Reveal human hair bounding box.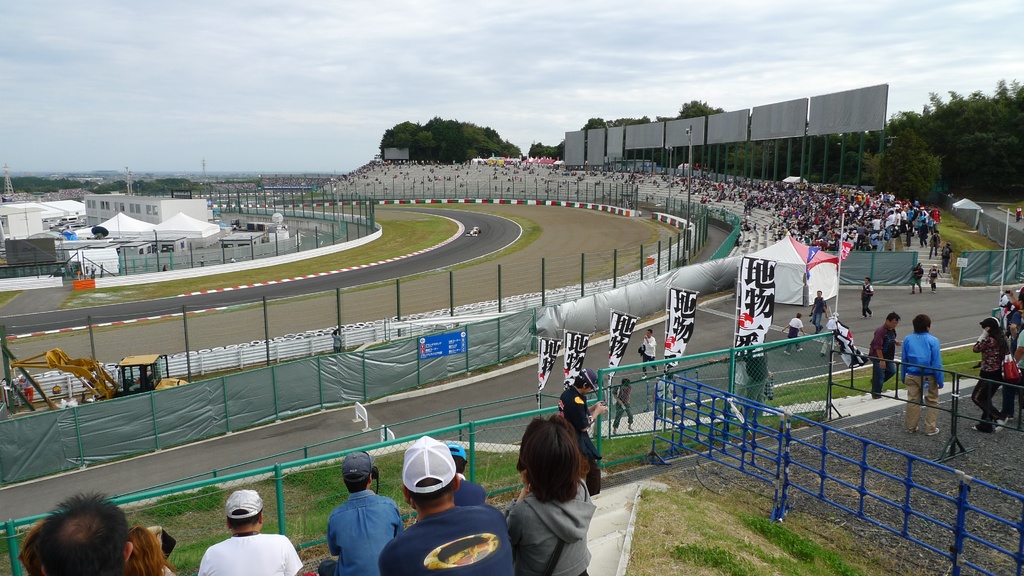
Revealed: select_region(511, 420, 596, 517).
